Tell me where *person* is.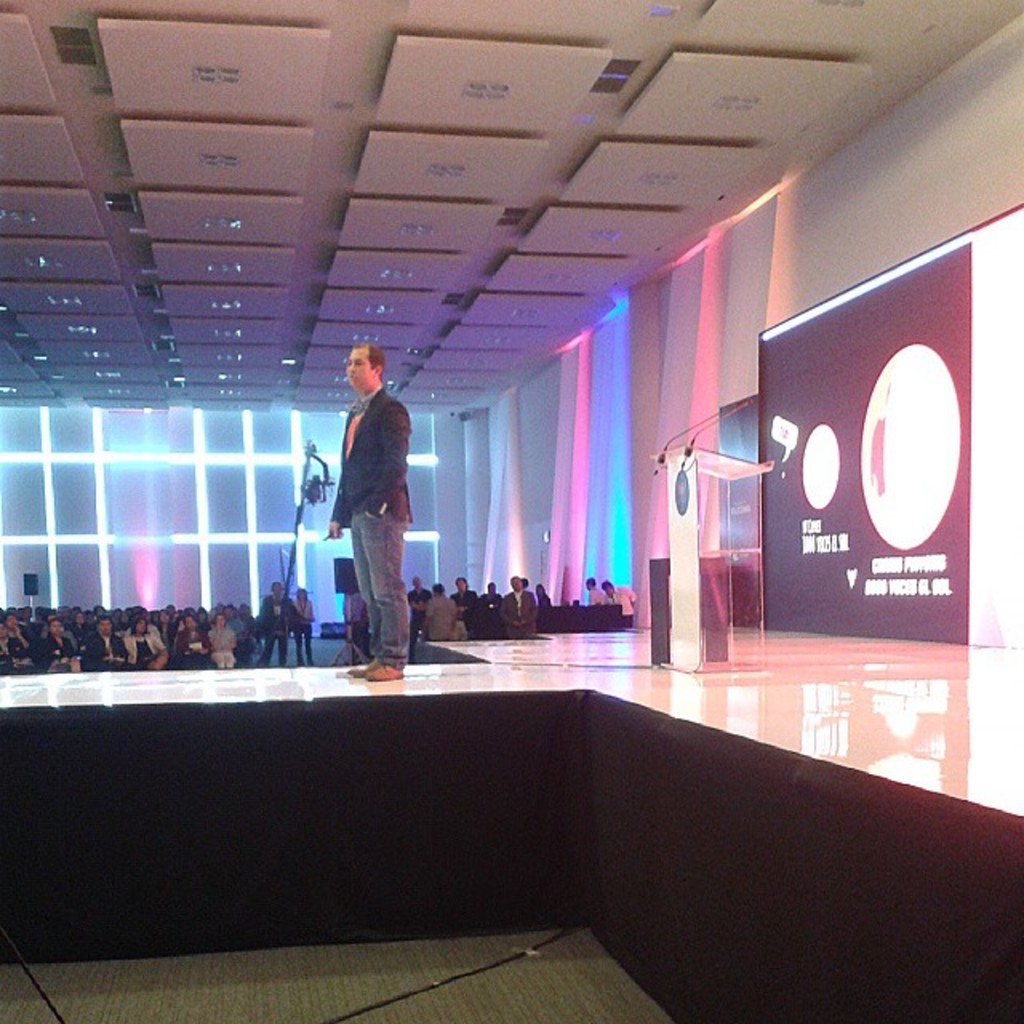
*person* is at select_region(456, 578, 477, 637).
